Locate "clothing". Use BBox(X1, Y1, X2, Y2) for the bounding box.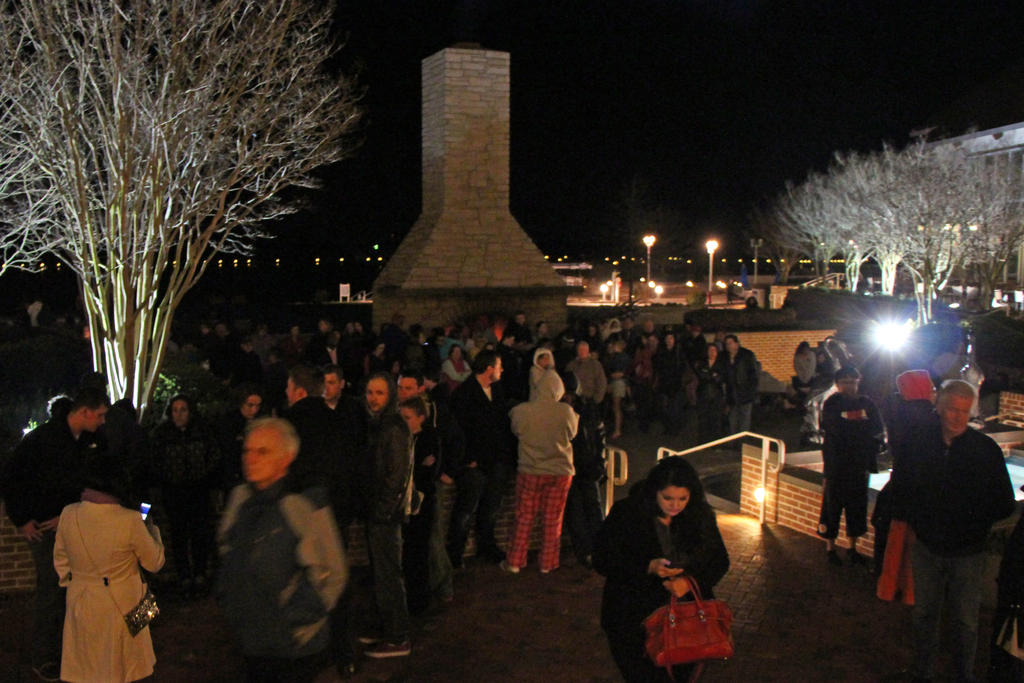
BBox(585, 475, 737, 682).
